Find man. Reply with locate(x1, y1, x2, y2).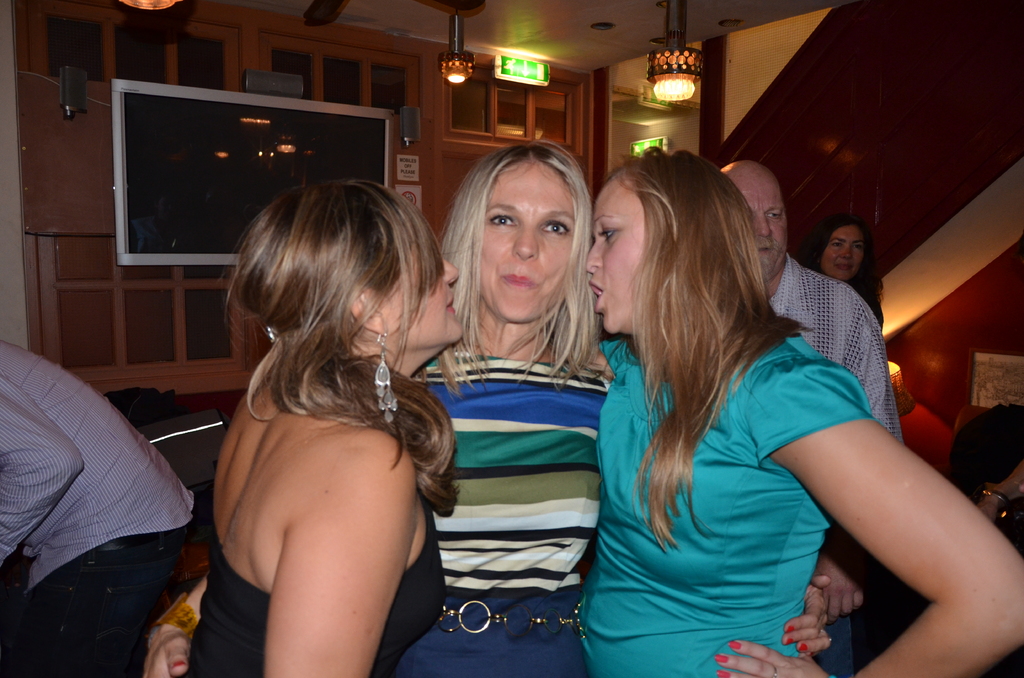
locate(0, 328, 198, 677).
